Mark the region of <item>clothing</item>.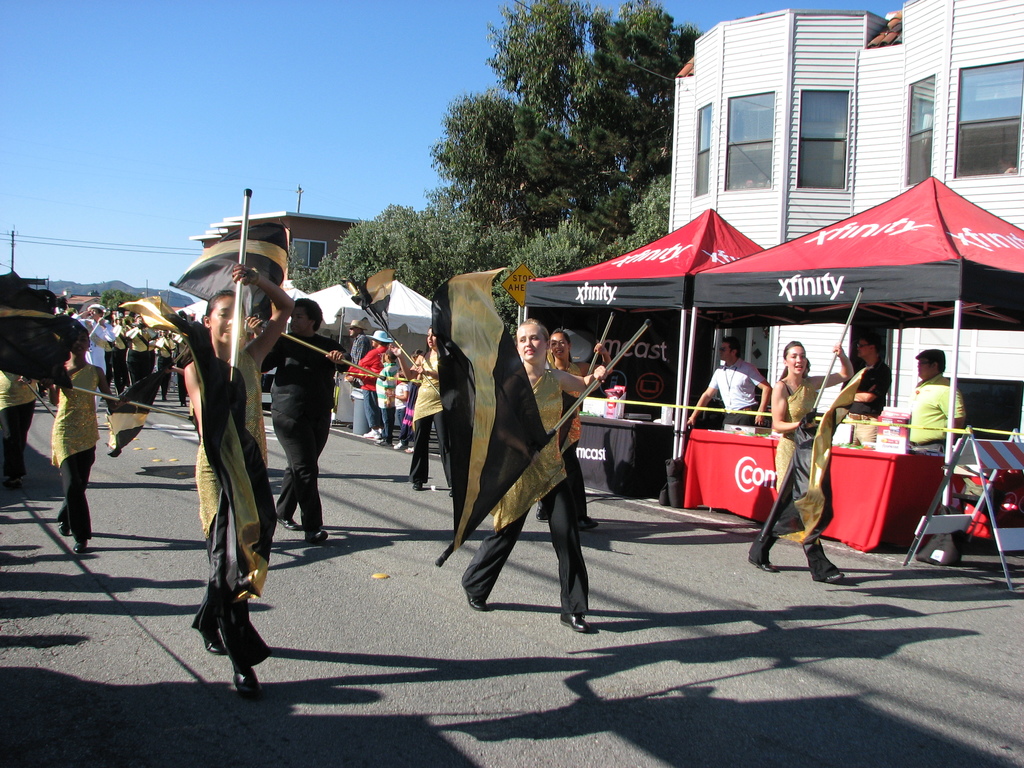
Region: crop(111, 330, 129, 393).
